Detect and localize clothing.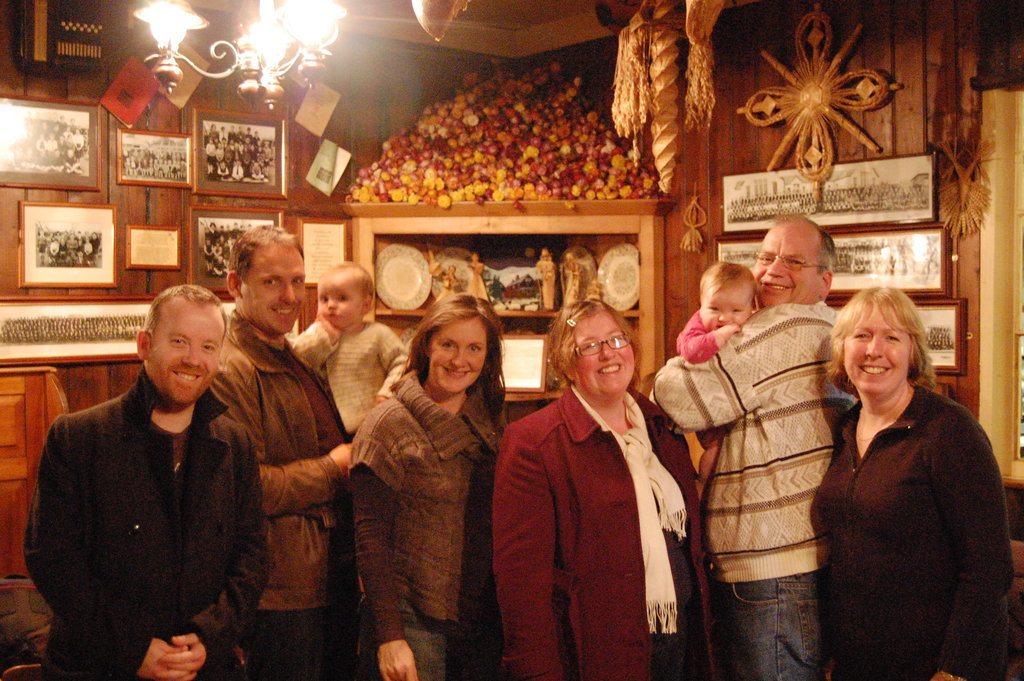
Localized at Rect(810, 381, 1015, 680).
